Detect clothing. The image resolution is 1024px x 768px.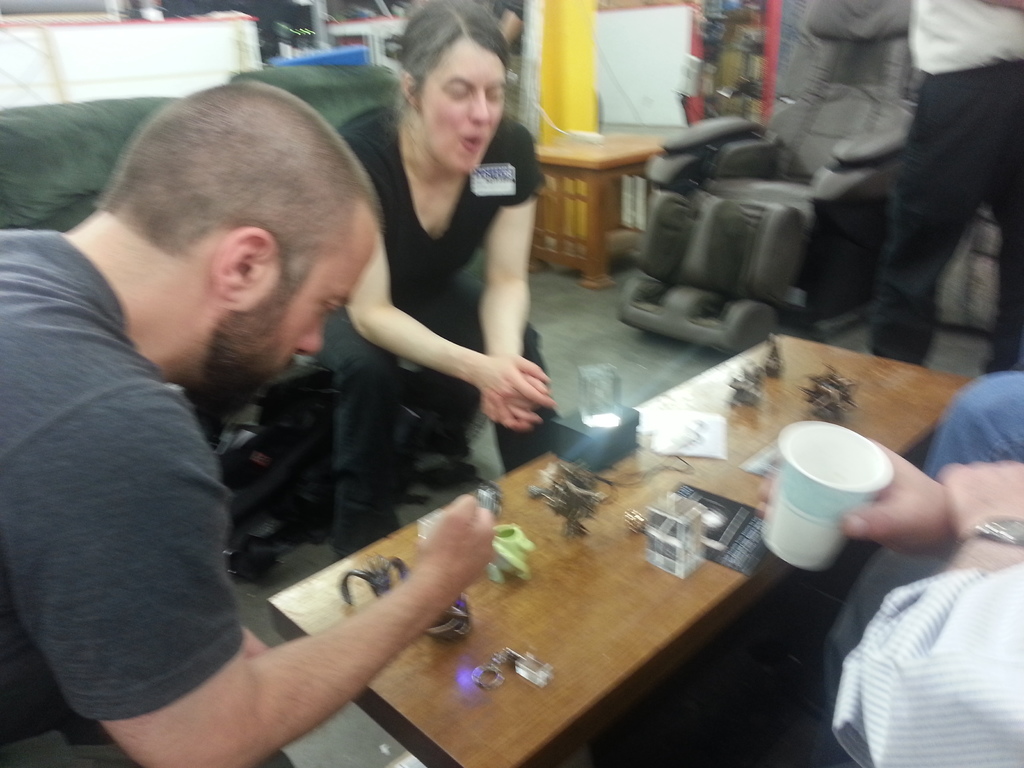
<box>0,219,243,767</box>.
